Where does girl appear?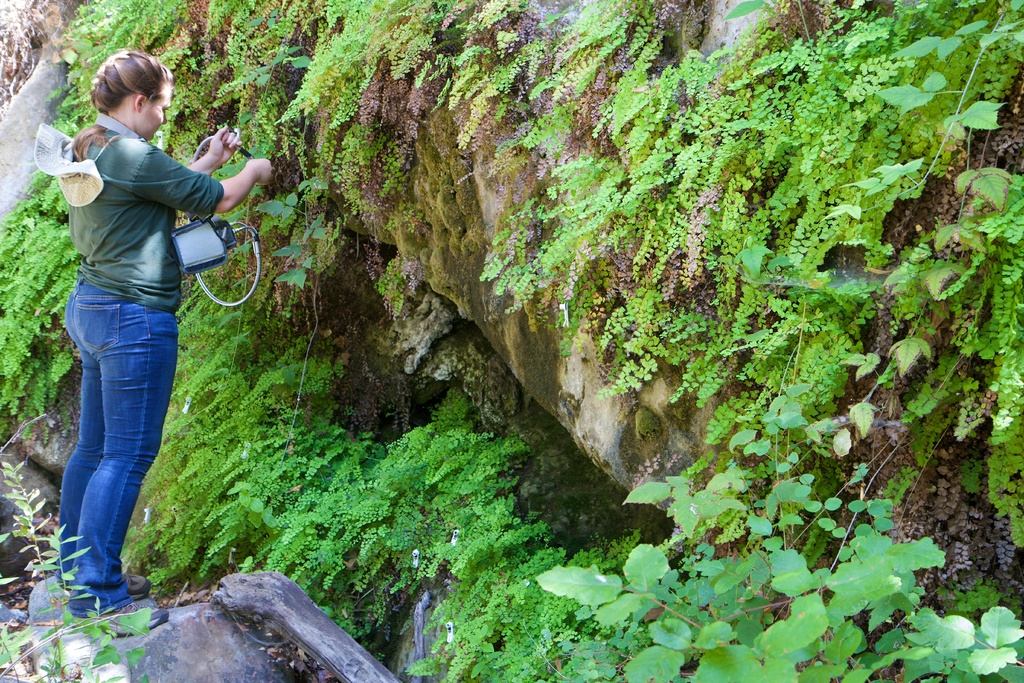
Appears at bbox=(57, 52, 272, 636).
